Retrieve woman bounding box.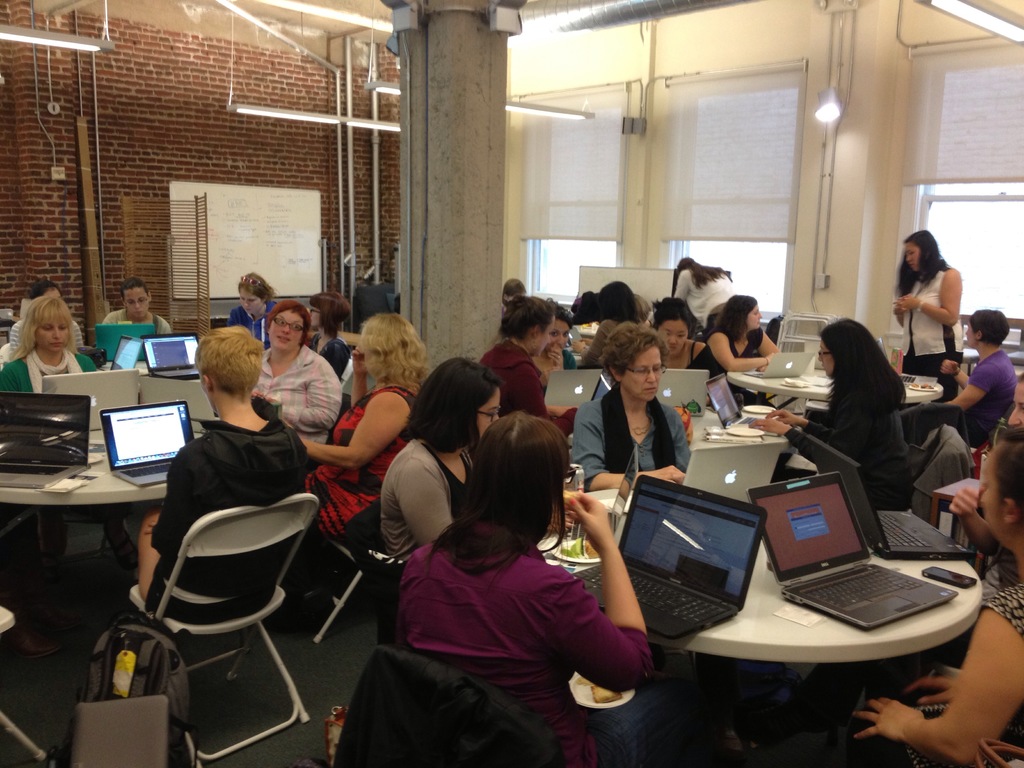
Bounding box: bbox(893, 225, 962, 400).
